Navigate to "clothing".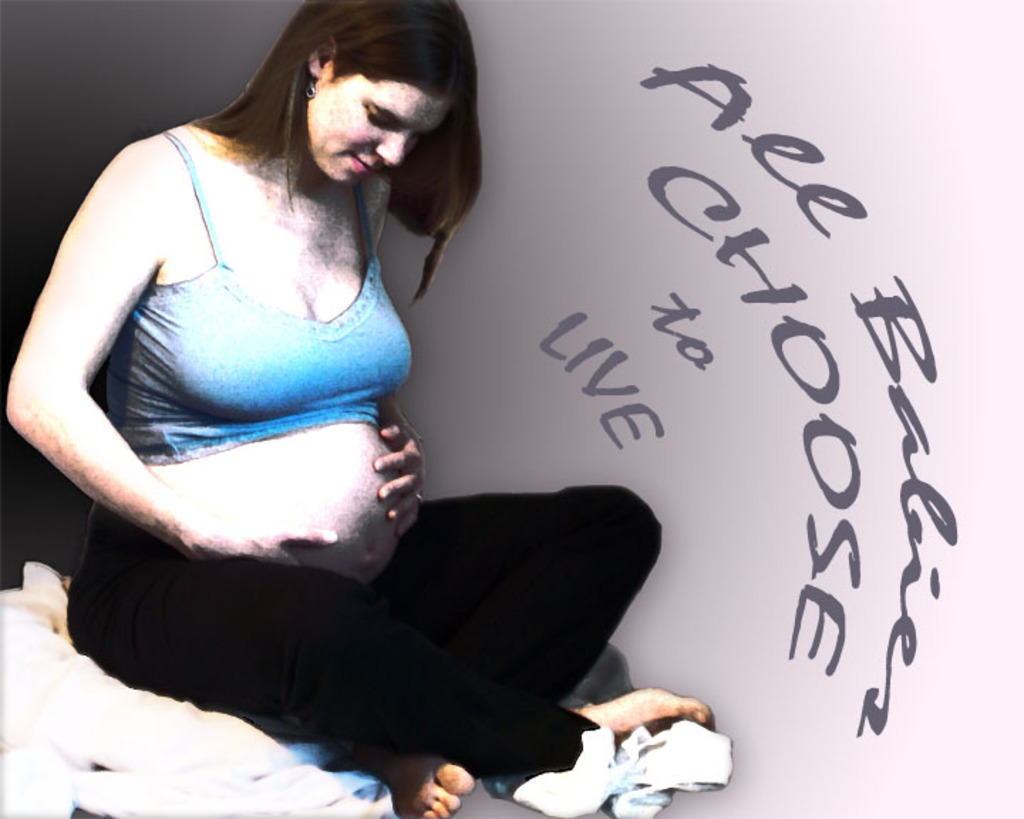
Navigation target: (left=53, top=125, right=670, bottom=783).
